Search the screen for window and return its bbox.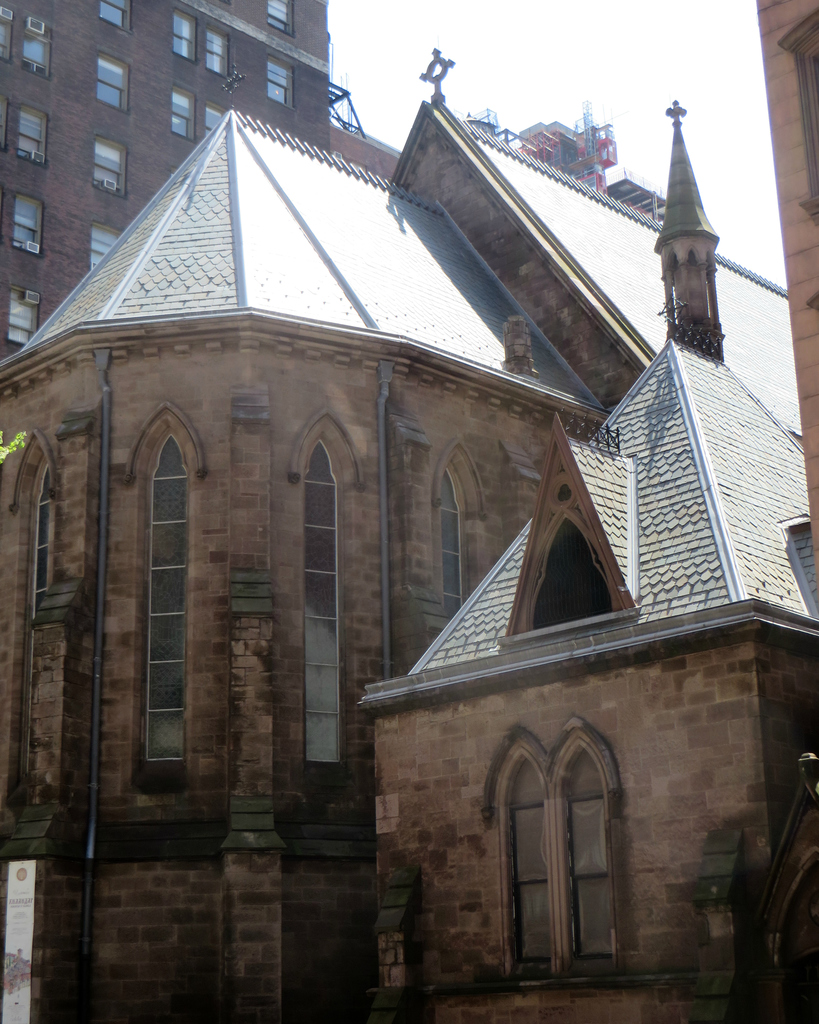
Found: l=6, t=195, r=47, b=258.
